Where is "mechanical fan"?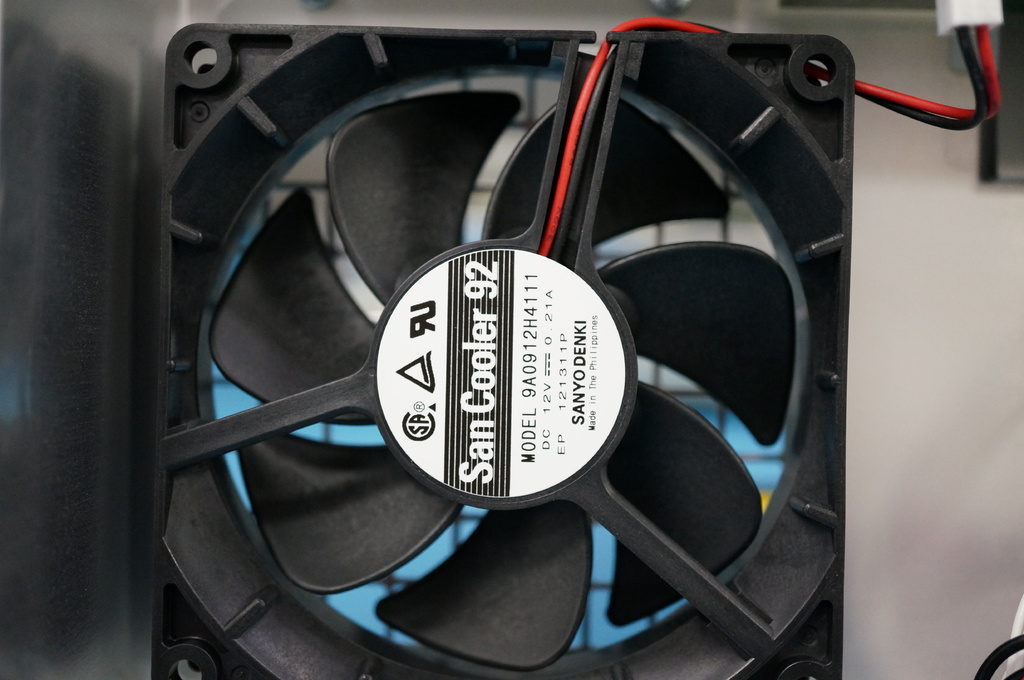
box=[150, 30, 856, 679].
